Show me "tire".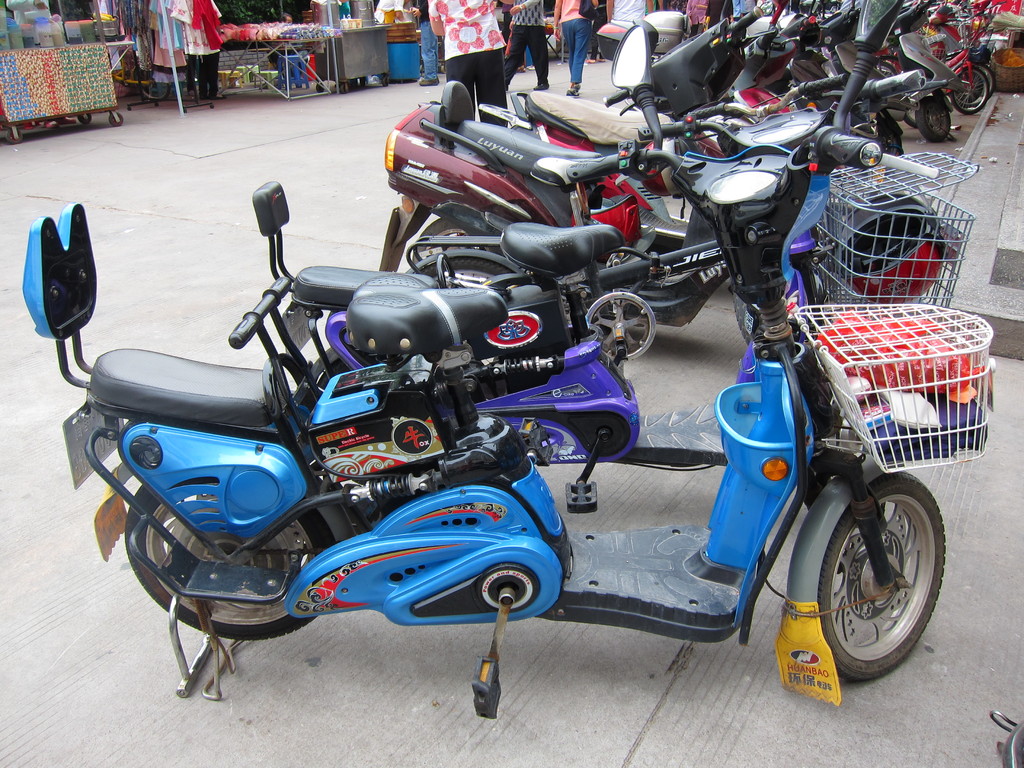
"tire" is here: {"x1": 401, "y1": 213, "x2": 478, "y2": 275}.
